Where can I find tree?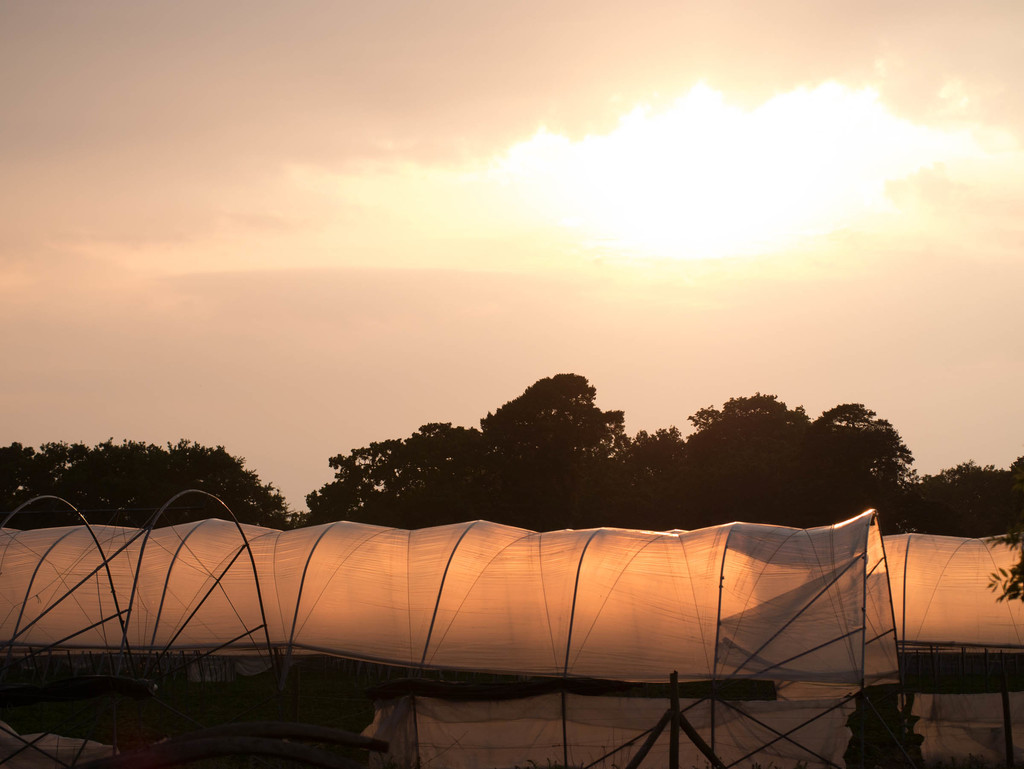
You can find it at BBox(667, 393, 806, 535).
